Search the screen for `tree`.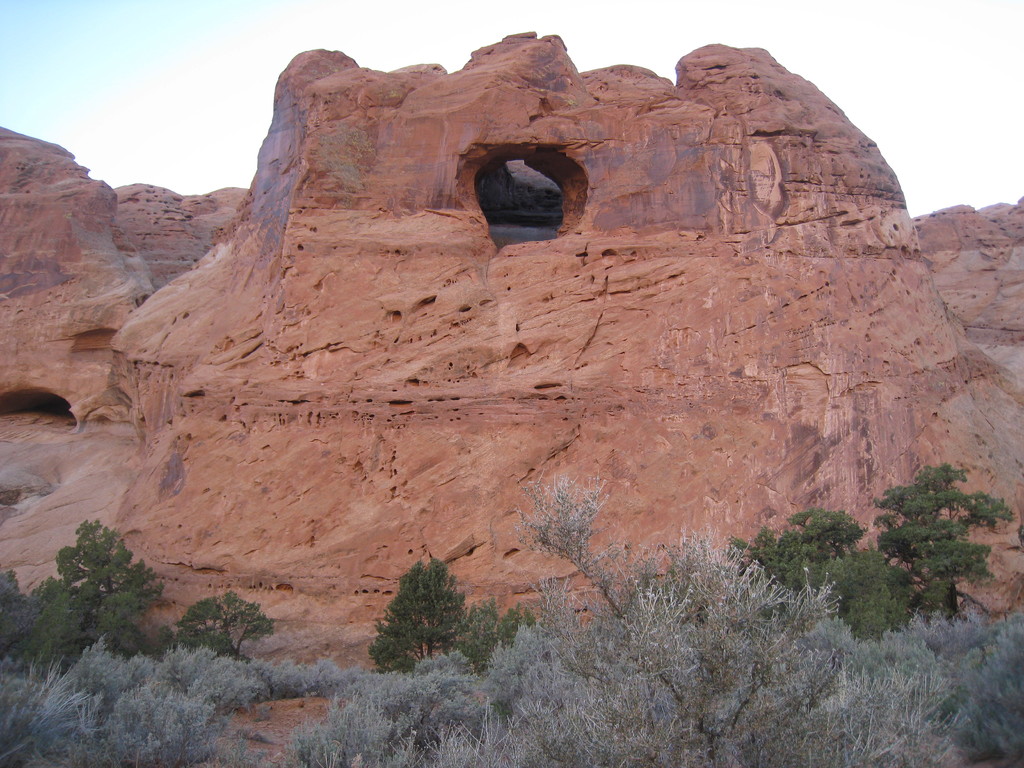
Found at (x1=459, y1=596, x2=495, y2=666).
